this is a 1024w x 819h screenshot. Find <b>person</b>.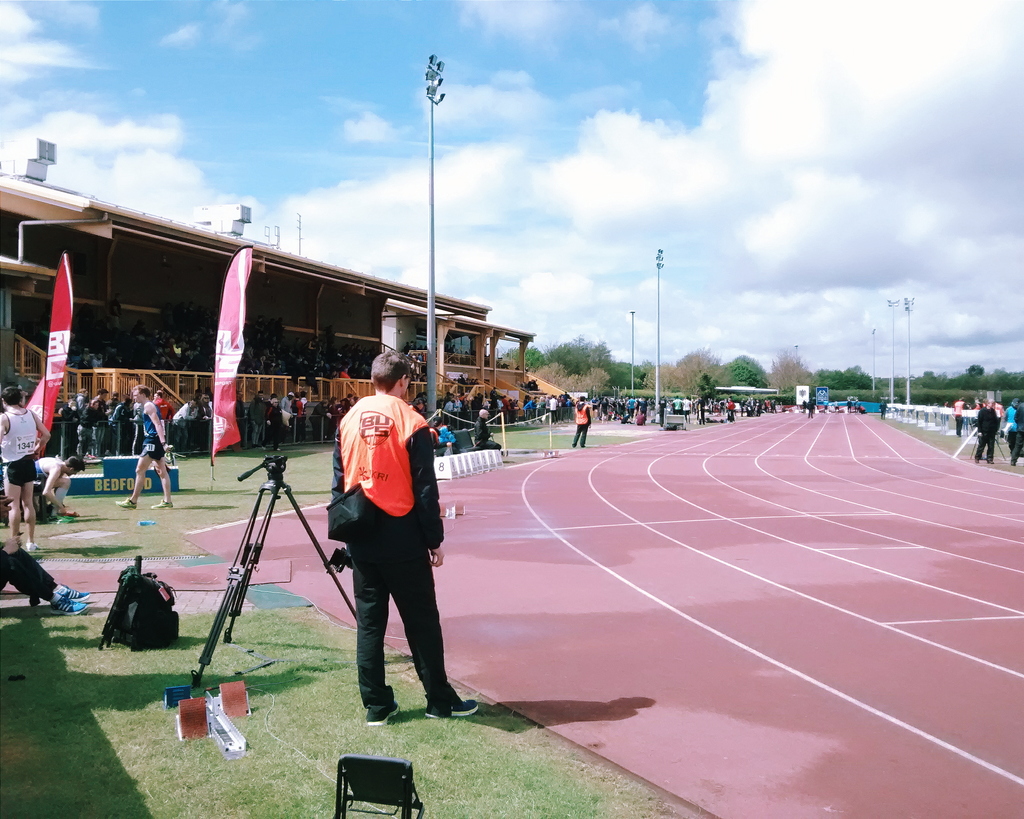
Bounding box: bbox=(571, 395, 592, 449).
